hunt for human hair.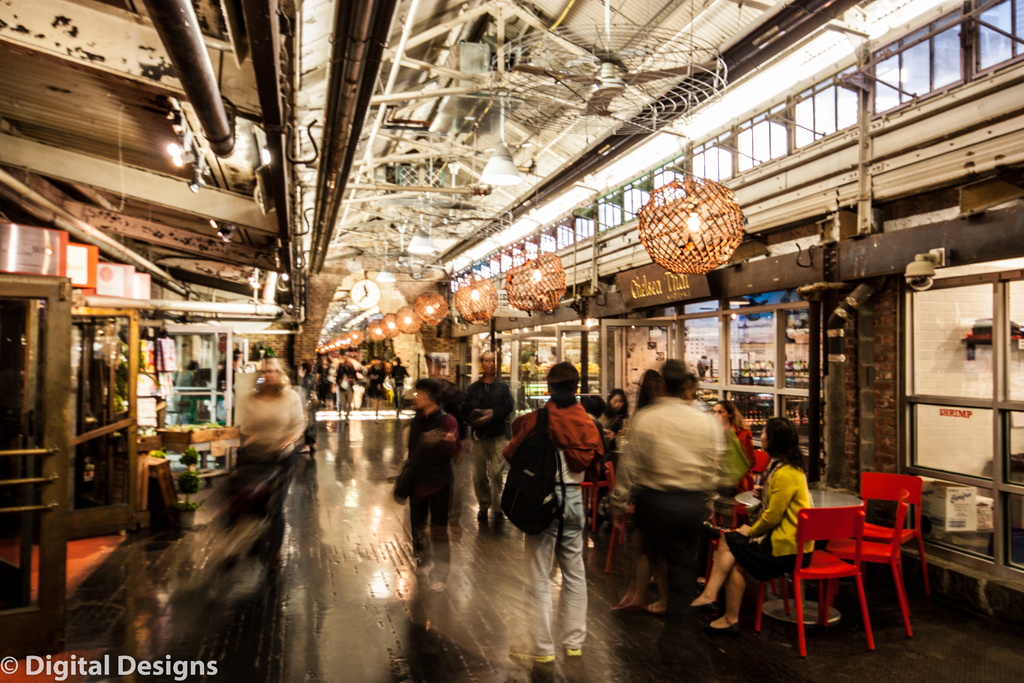
Hunted down at (left=762, top=415, right=808, bottom=473).
